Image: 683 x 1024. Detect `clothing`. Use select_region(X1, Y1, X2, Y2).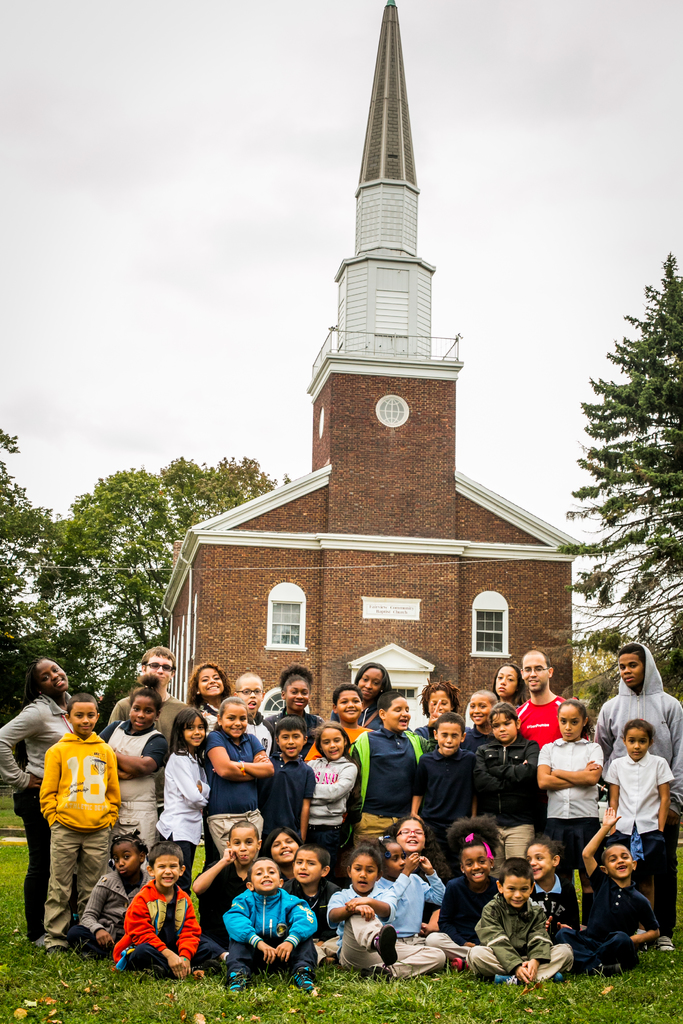
select_region(411, 748, 485, 869).
